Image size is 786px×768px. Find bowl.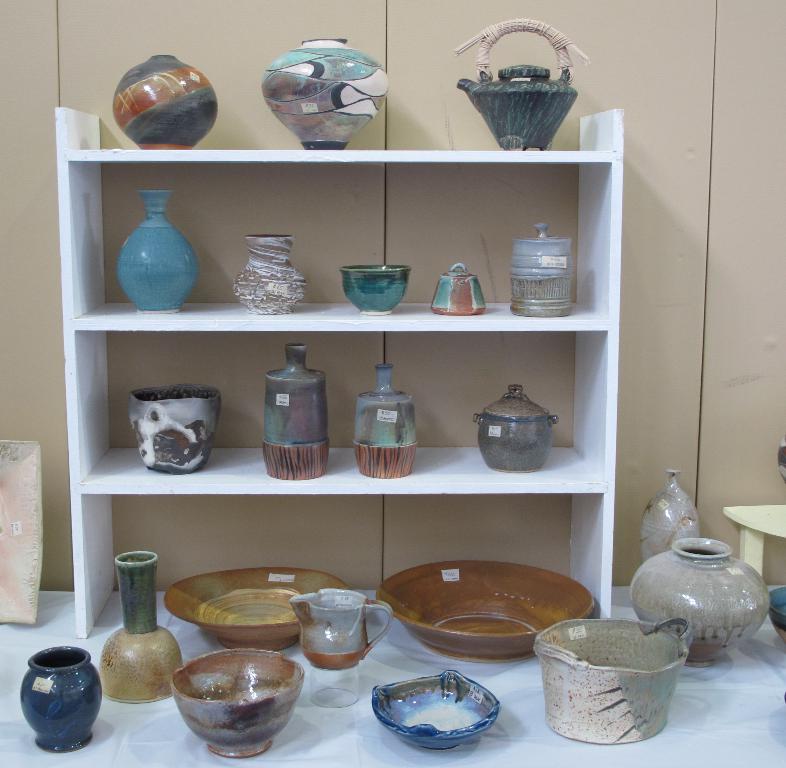
(x1=771, y1=589, x2=785, y2=648).
